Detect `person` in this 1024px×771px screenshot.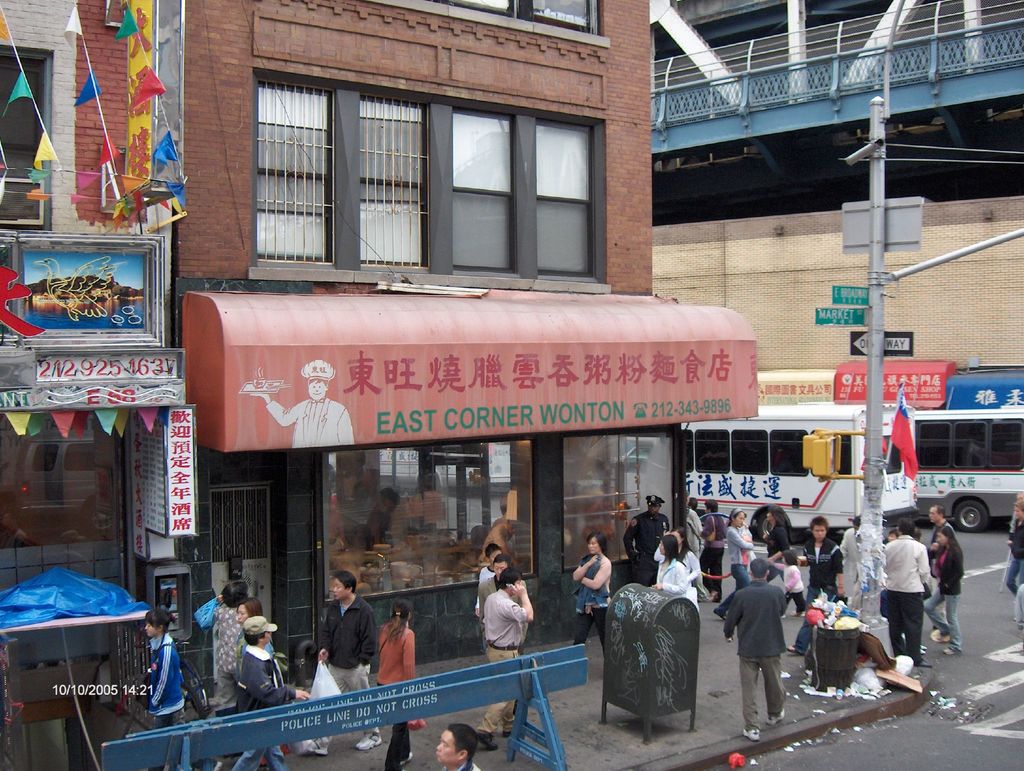
Detection: x1=431, y1=720, x2=483, y2=770.
